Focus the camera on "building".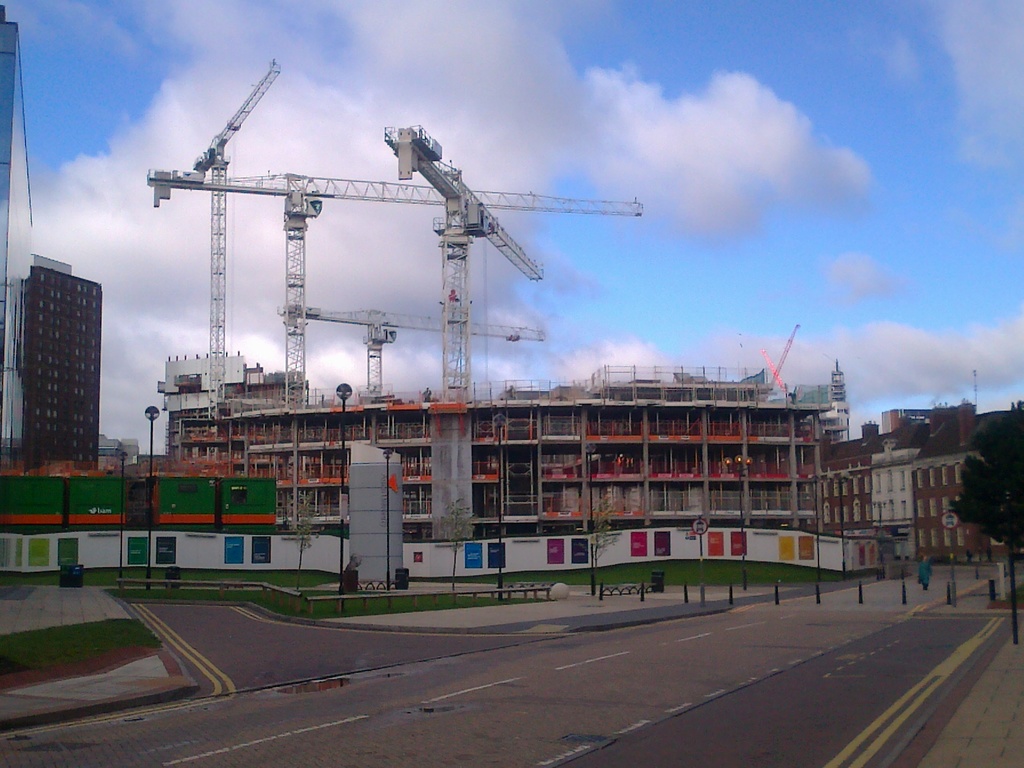
Focus region: bbox(11, 246, 111, 477).
